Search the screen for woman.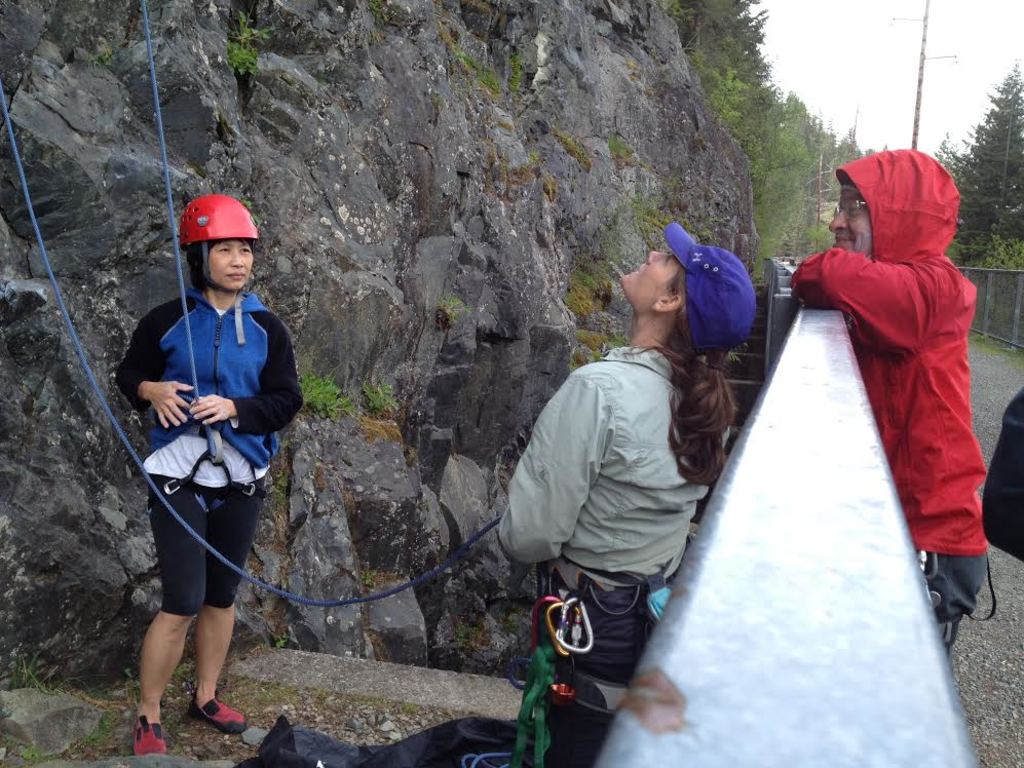
Found at 497, 218, 736, 767.
